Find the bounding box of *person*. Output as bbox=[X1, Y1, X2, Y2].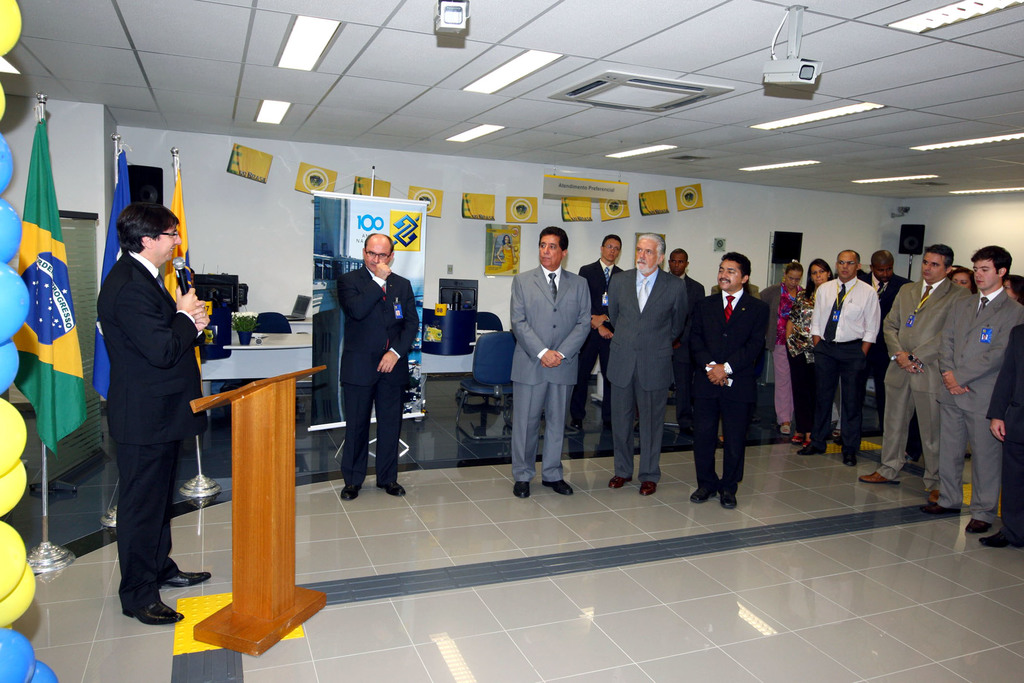
bbox=[664, 240, 701, 399].
